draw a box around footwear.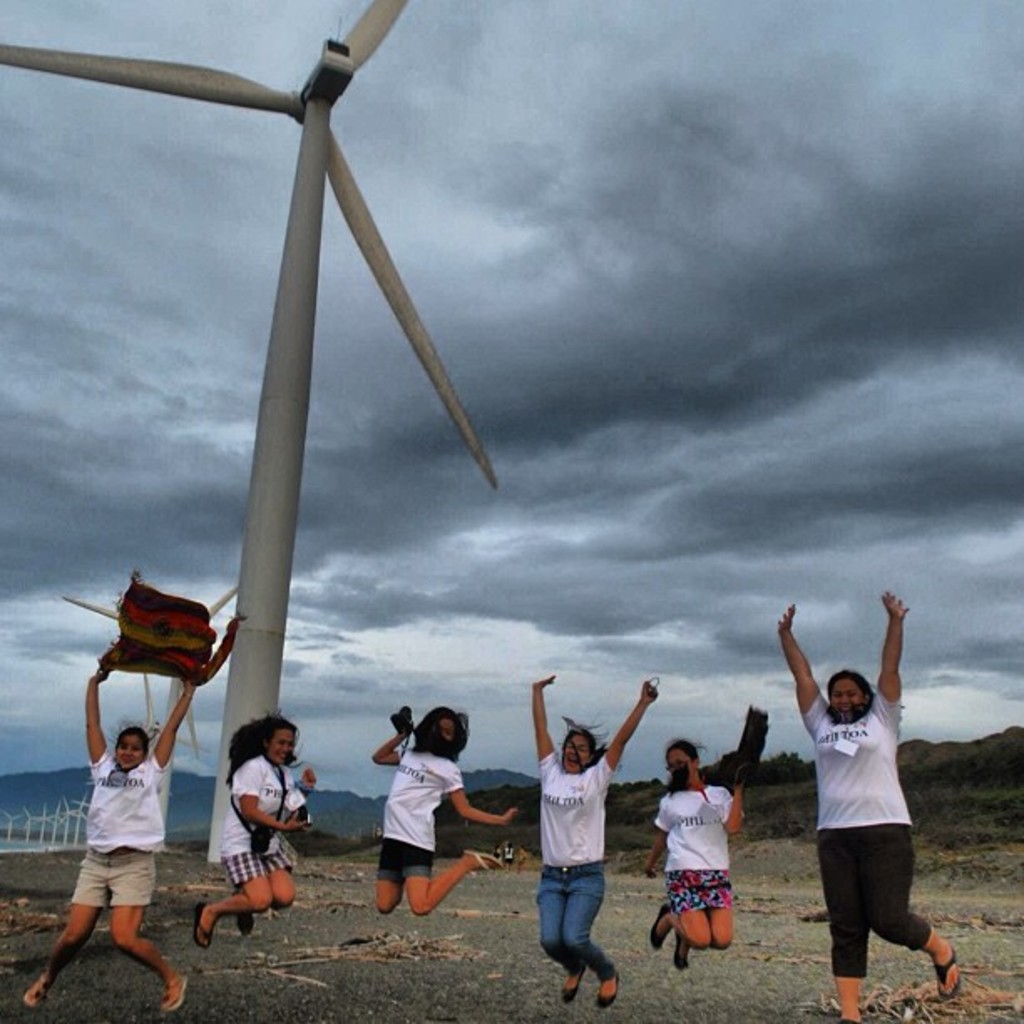
{"left": 191, "top": 902, "right": 211, "bottom": 949}.
